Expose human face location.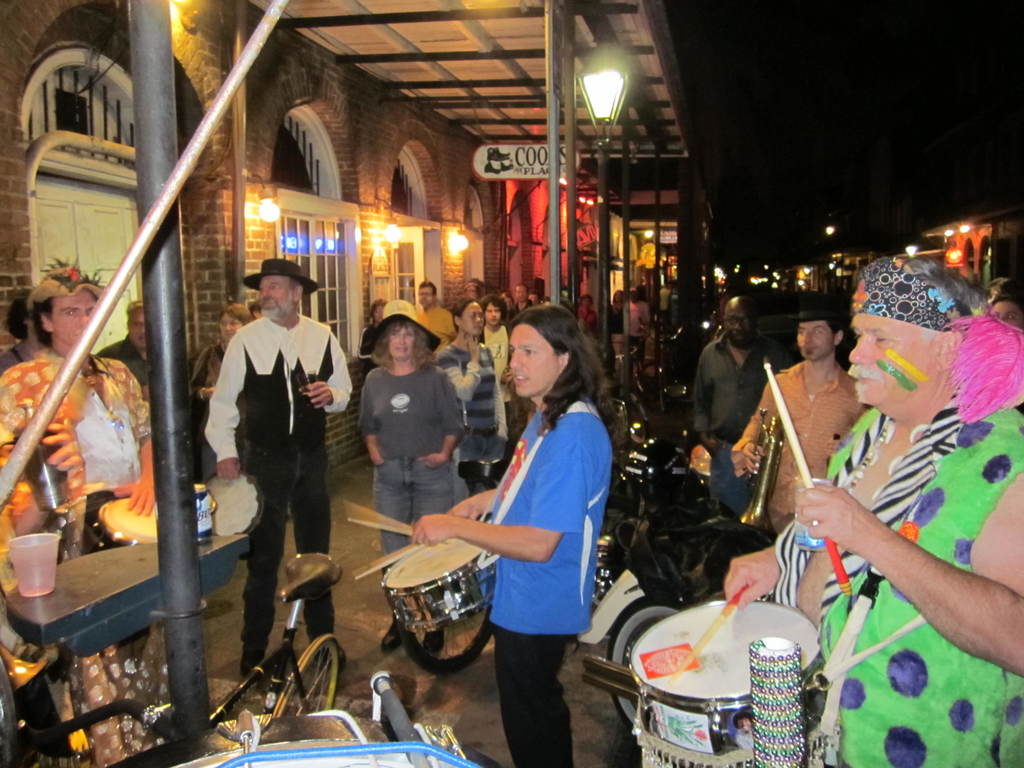
Exposed at Rect(515, 283, 526, 300).
